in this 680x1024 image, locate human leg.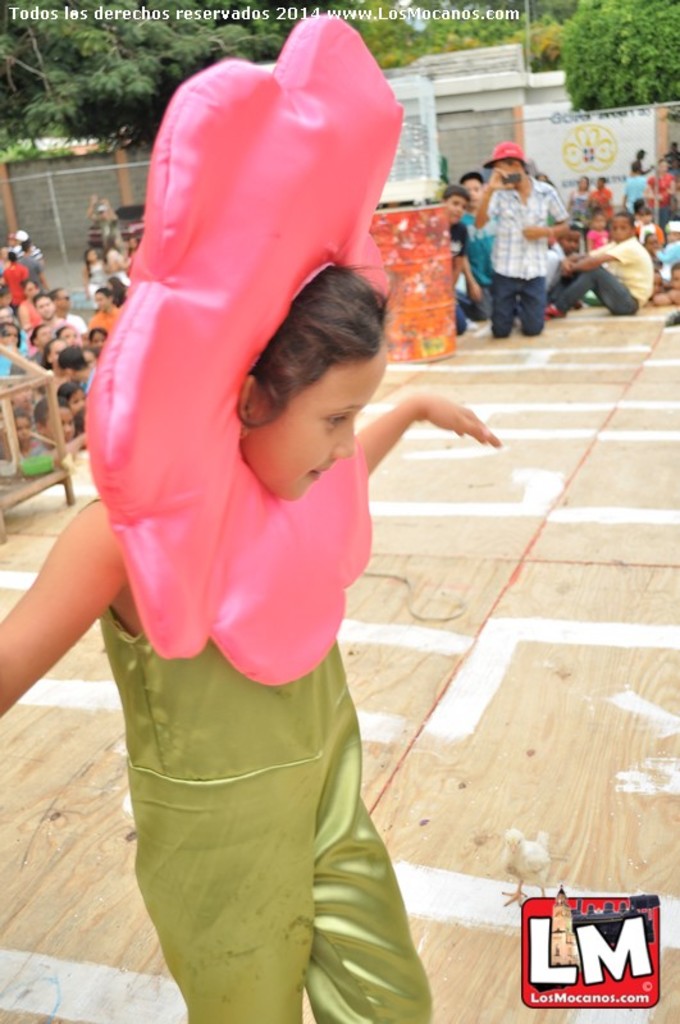
Bounding box: 519:273:544:334.
